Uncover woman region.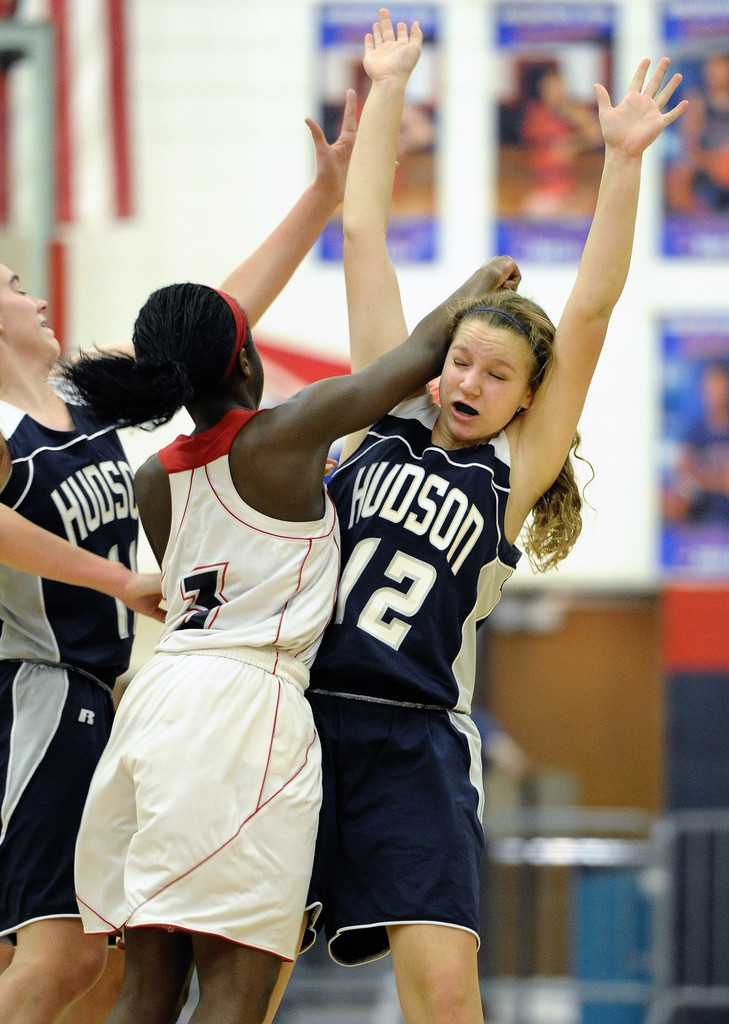
Uncovered: pyautogui.locateOnScreen(303, 2, 688, 1023).
